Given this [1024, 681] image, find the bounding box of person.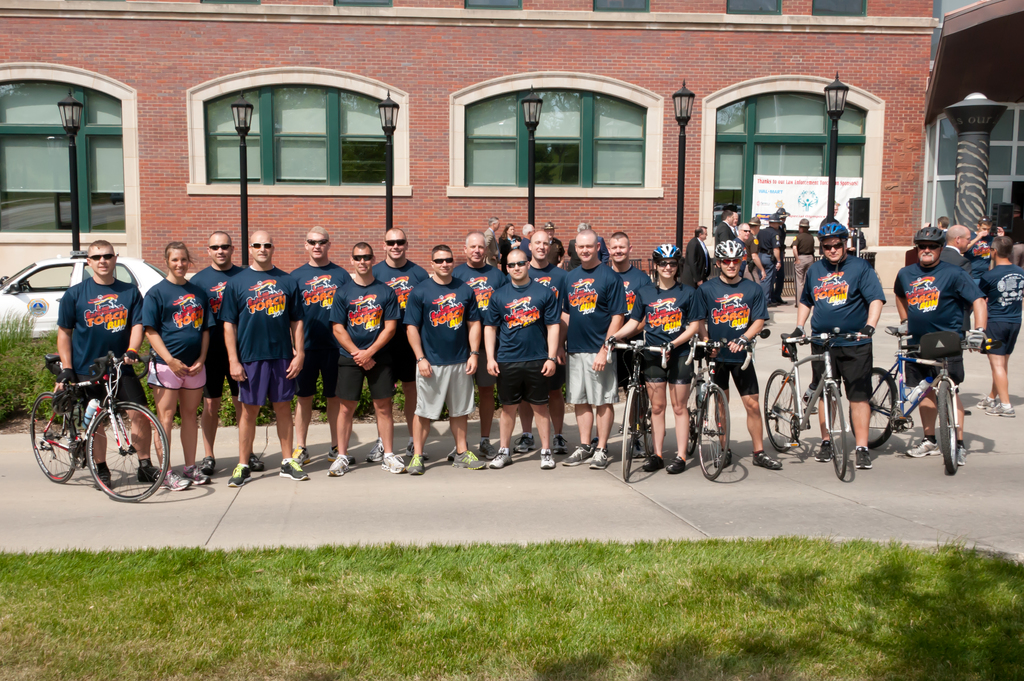
detection(375, 230, 426, 464).
